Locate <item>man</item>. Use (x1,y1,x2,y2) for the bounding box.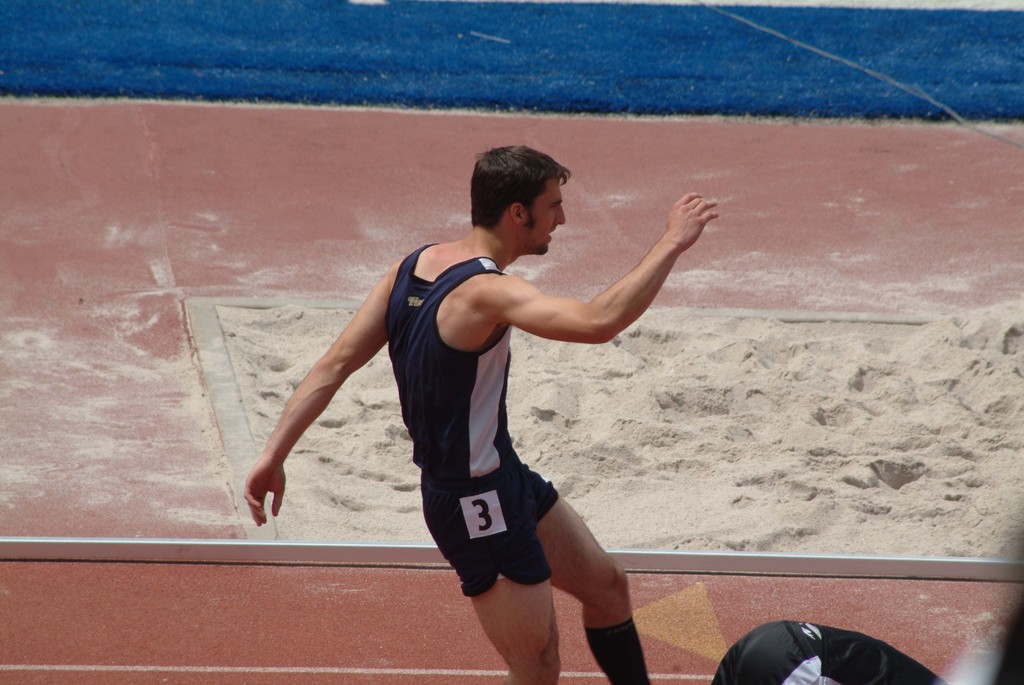
(241,139,717,684).
